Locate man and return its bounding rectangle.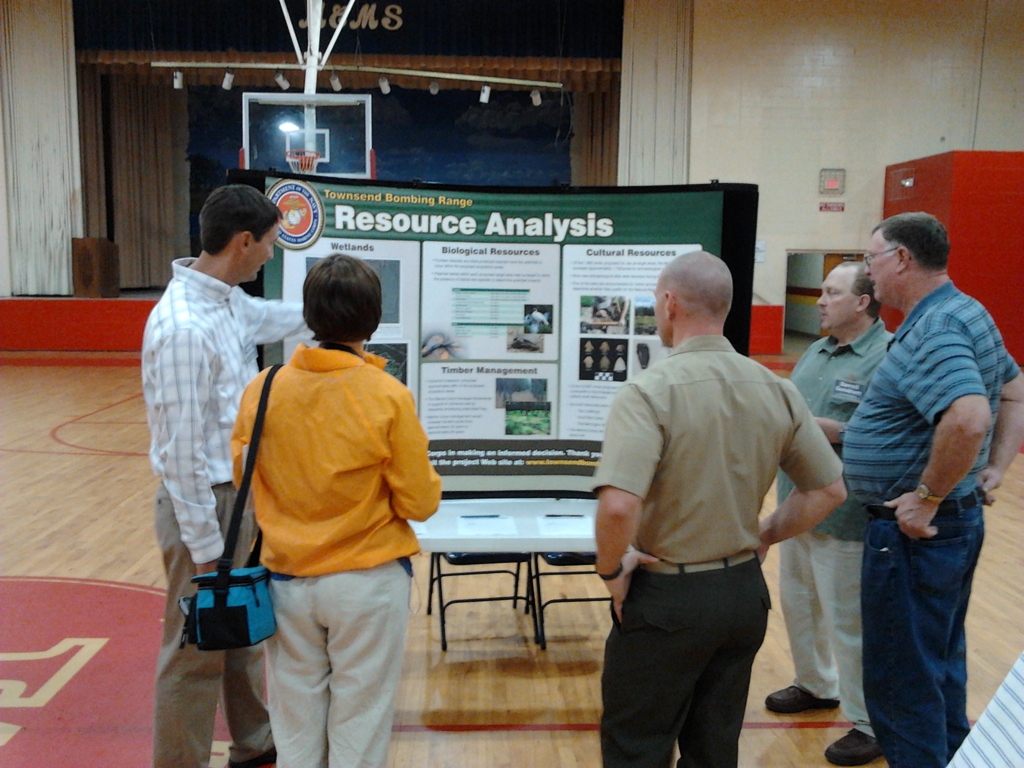
detection(764, 262, 900, 767).
